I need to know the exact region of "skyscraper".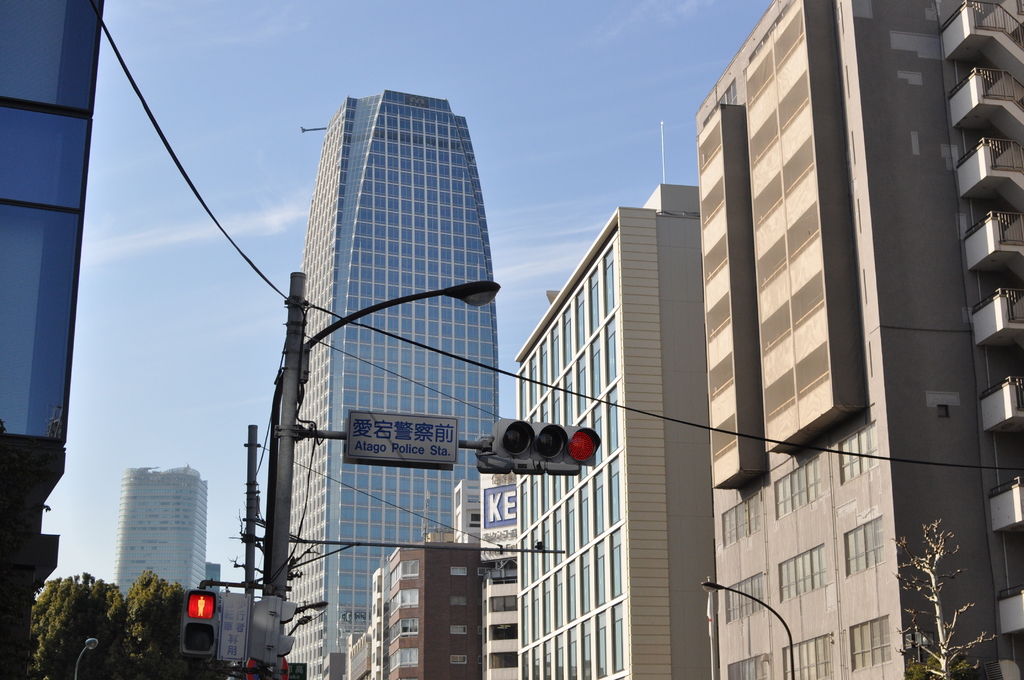
Region: x1=0 y1=0 x2=115 y2=679.
